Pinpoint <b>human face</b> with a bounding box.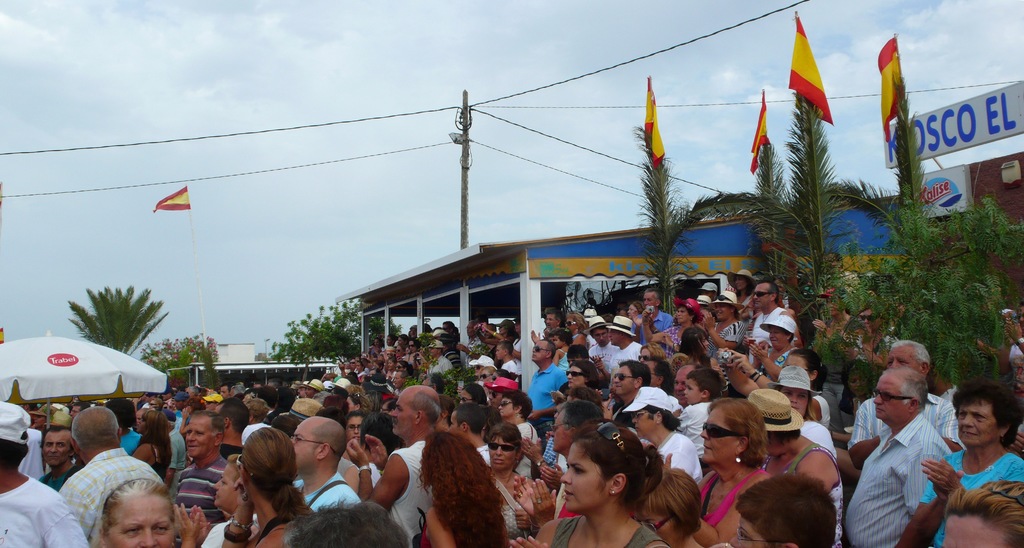
(787, 354, 806, 371).
